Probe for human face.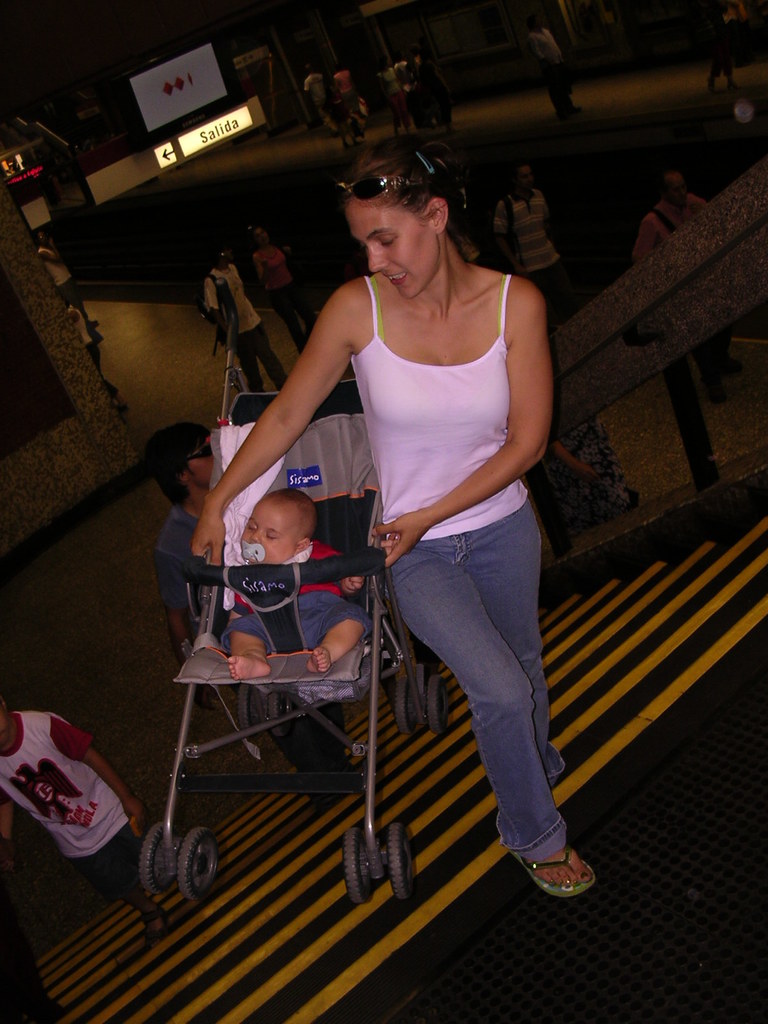
Probe result: [251,228,270,246].
